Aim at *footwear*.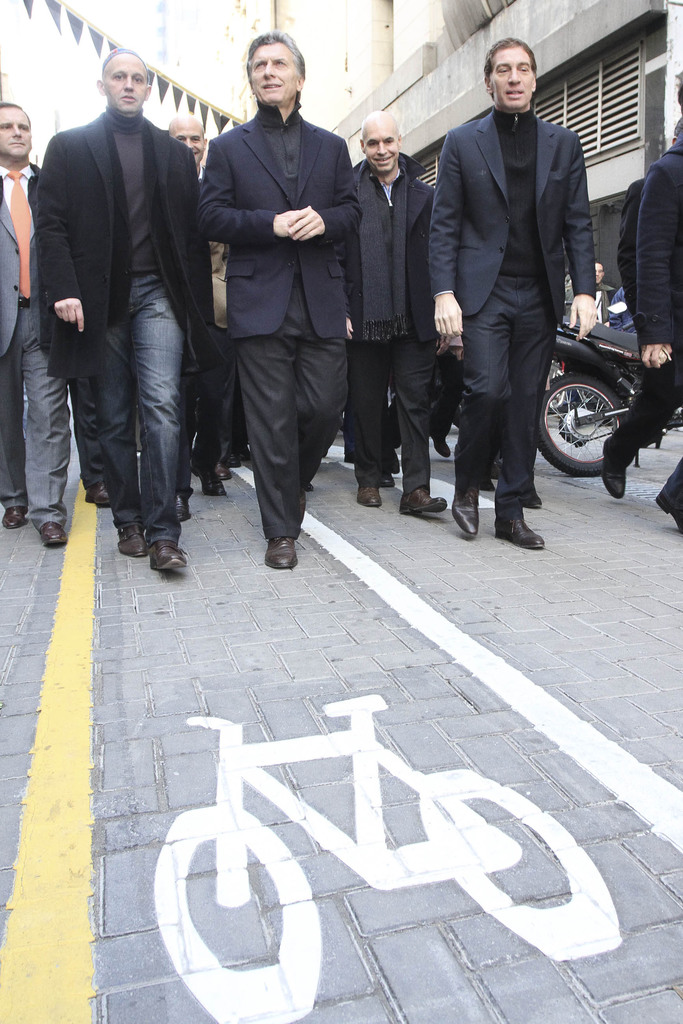
Aimed at 216 463 233 481.
